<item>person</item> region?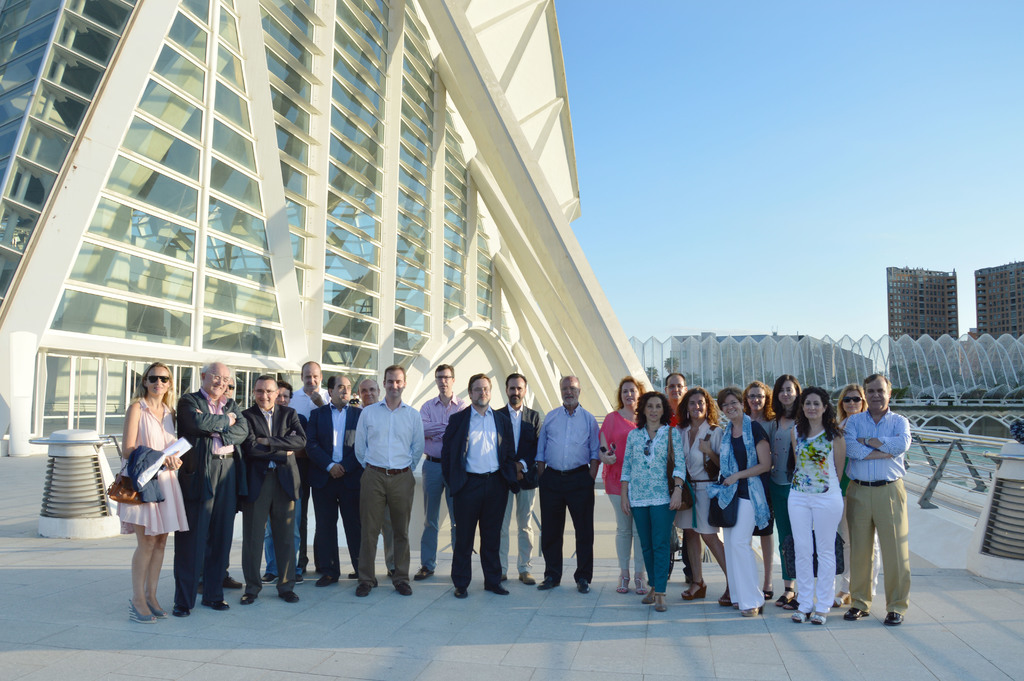
x1=742, y1=377, x2=775, y2=570
